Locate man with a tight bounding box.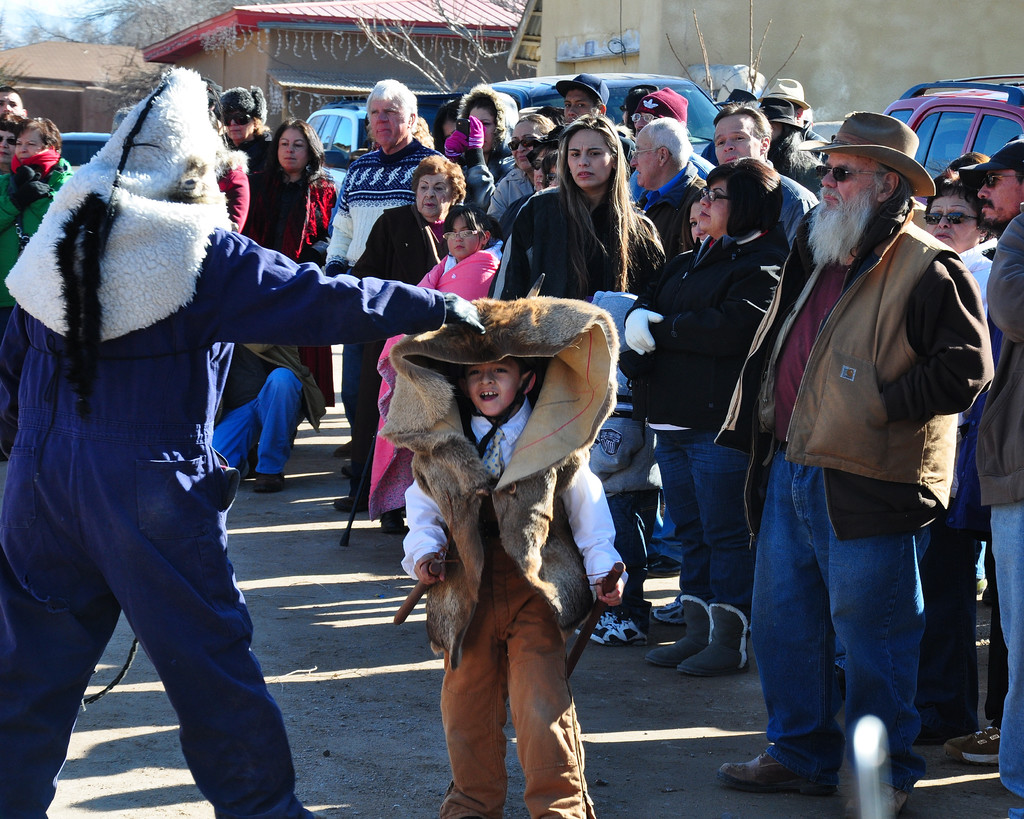
box=[558, 71, 607, 125].
